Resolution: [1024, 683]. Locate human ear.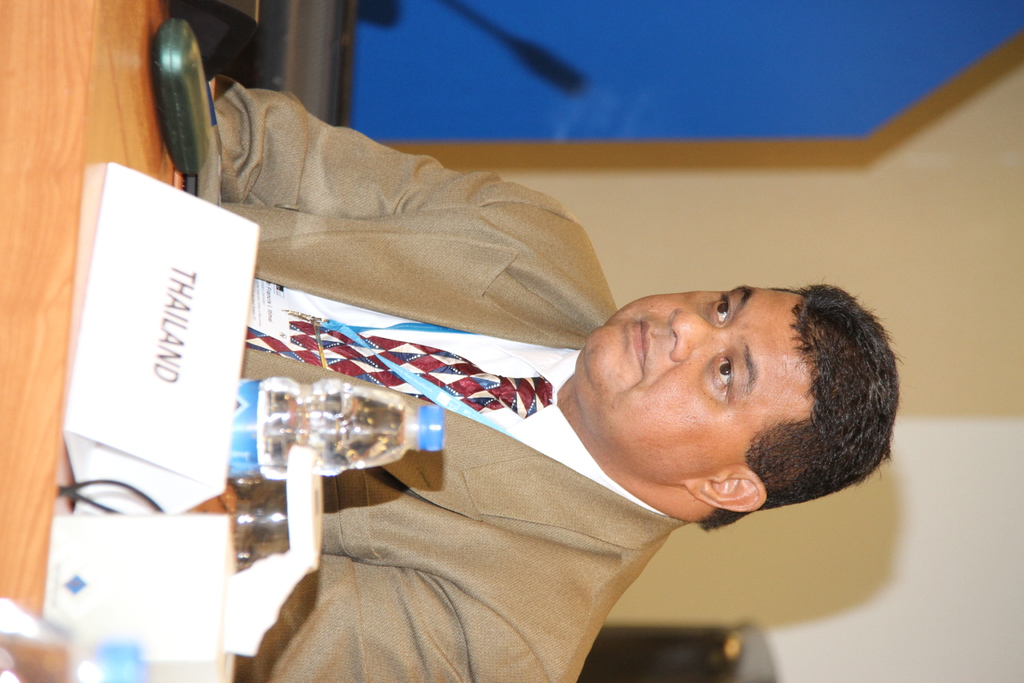
<box>687,470,769,518</box>.
